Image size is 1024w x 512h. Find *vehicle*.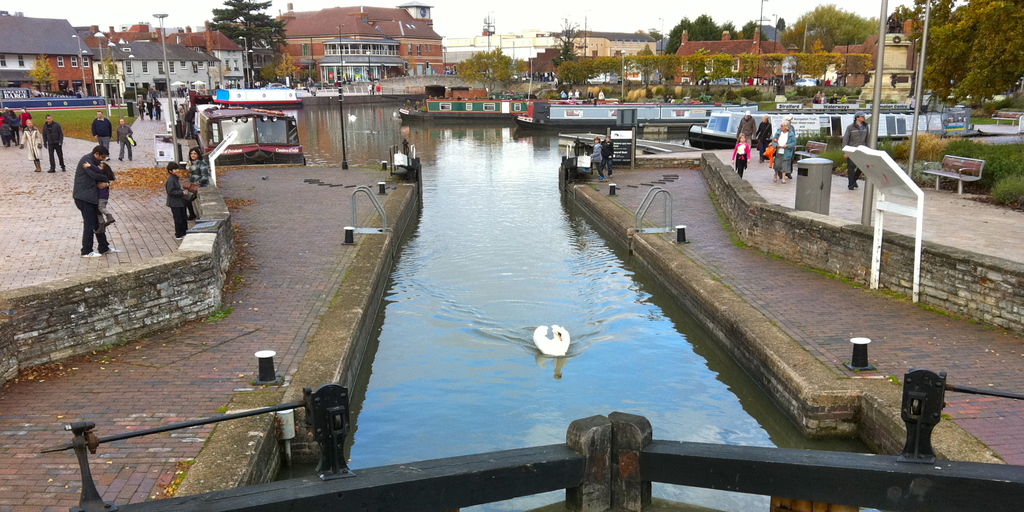
398, 96, 622, 122.
